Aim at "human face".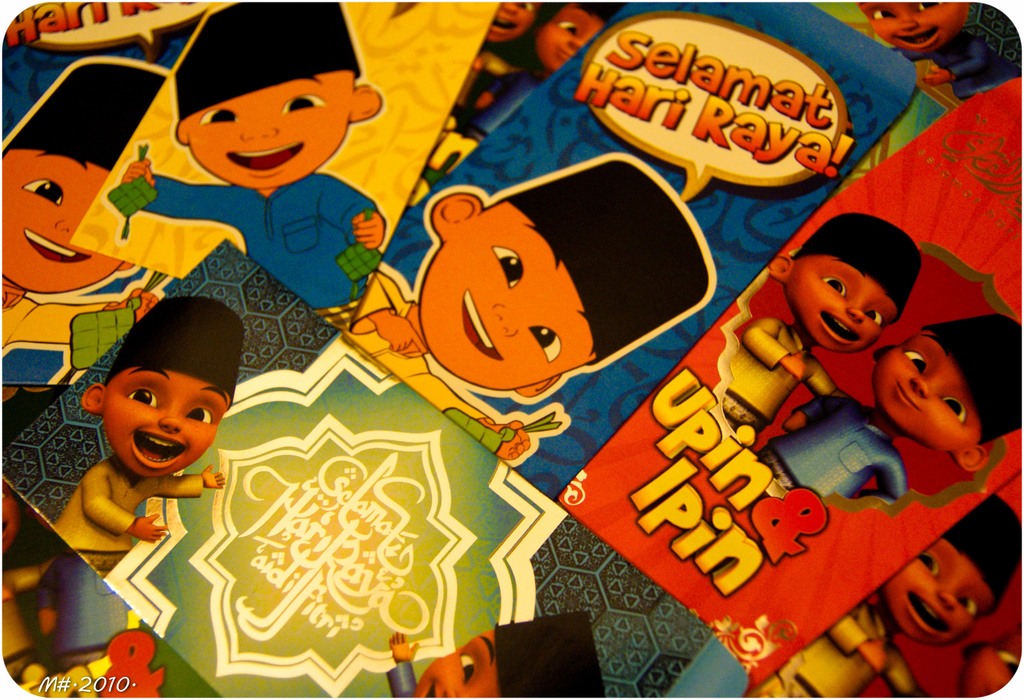
Aimed at pyautogui.locateOnScreen(486, 0, 535, 40).
